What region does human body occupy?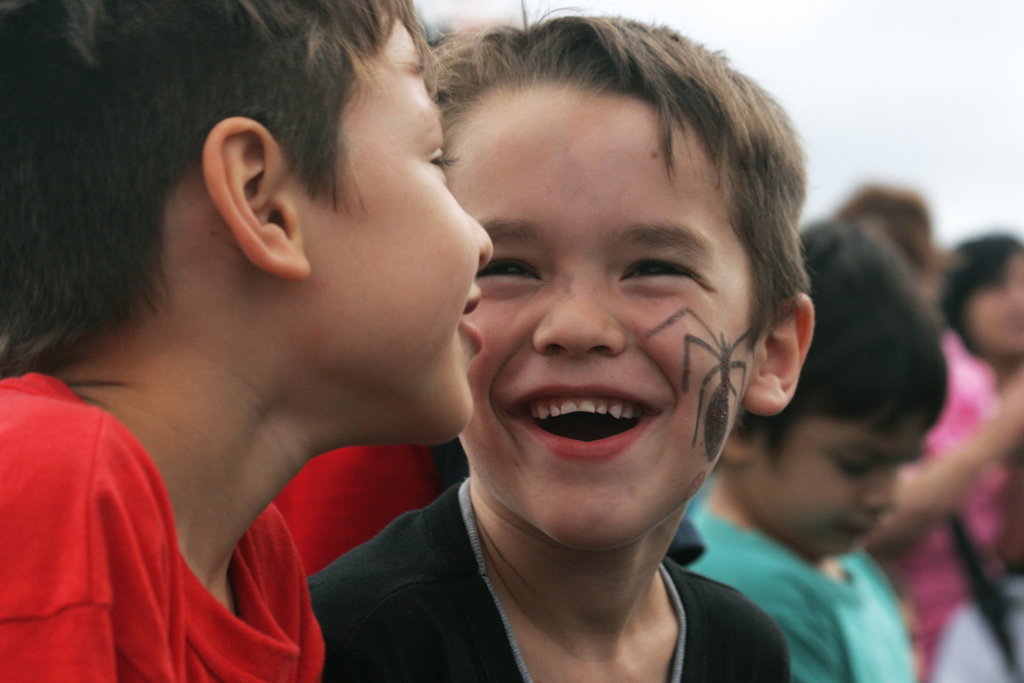
<box>309,4,823,682</box>.
